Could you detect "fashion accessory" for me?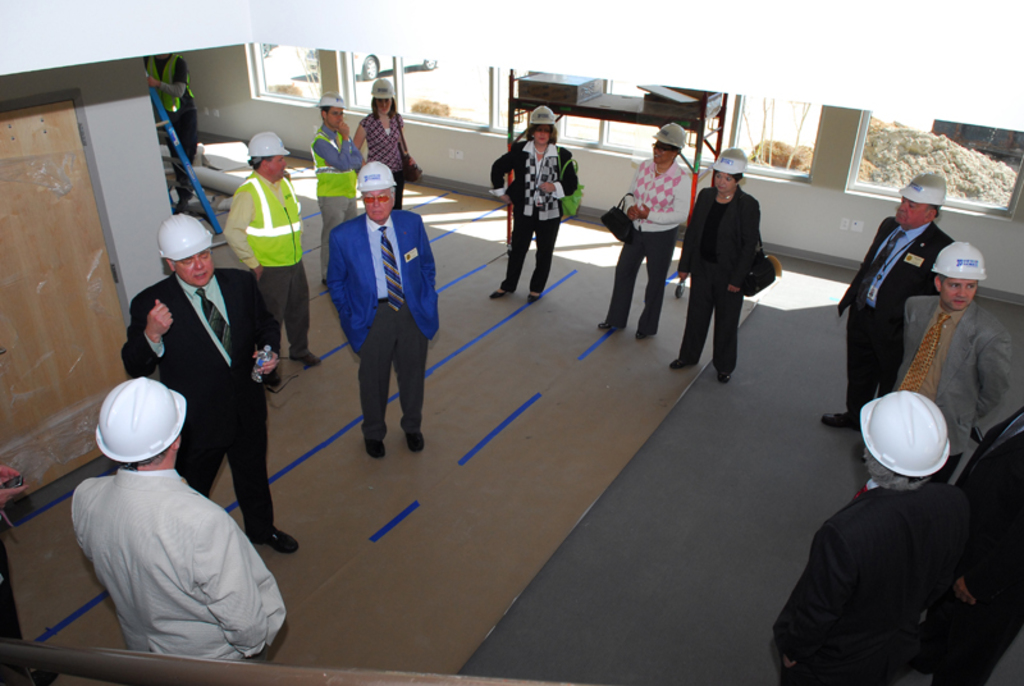
Detection result: rect(859, 232, 900, 307).
